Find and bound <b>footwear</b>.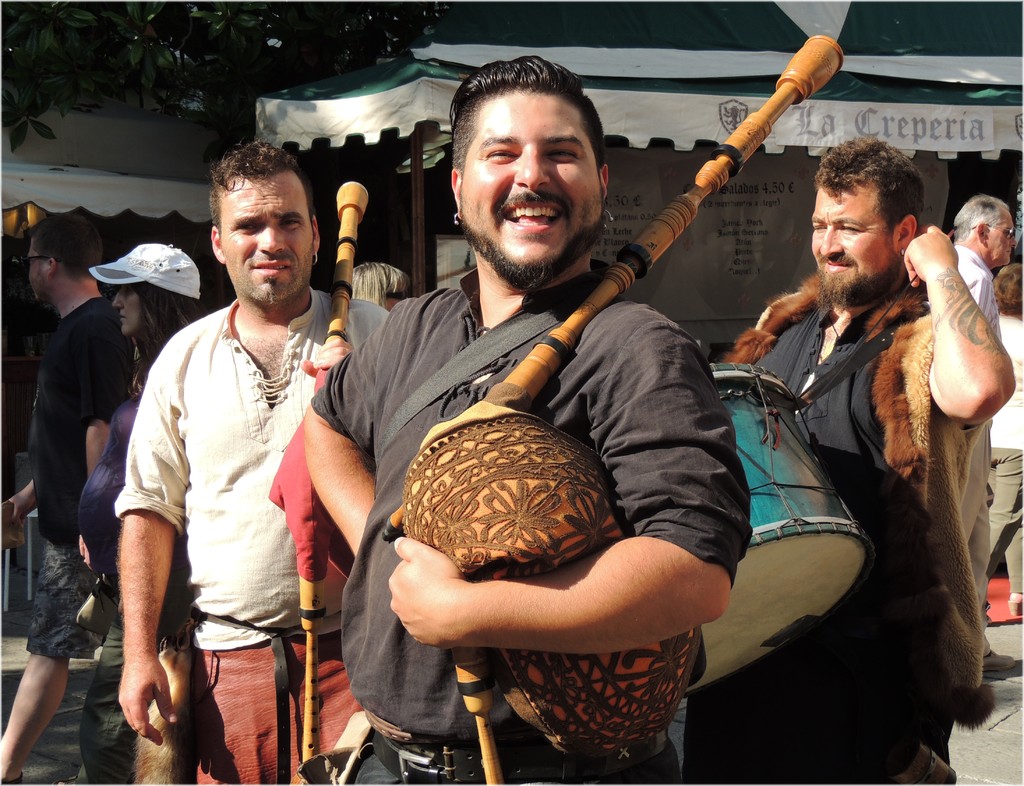
Bound: (x1=983, y1=654, x2=1016, y2=675).
